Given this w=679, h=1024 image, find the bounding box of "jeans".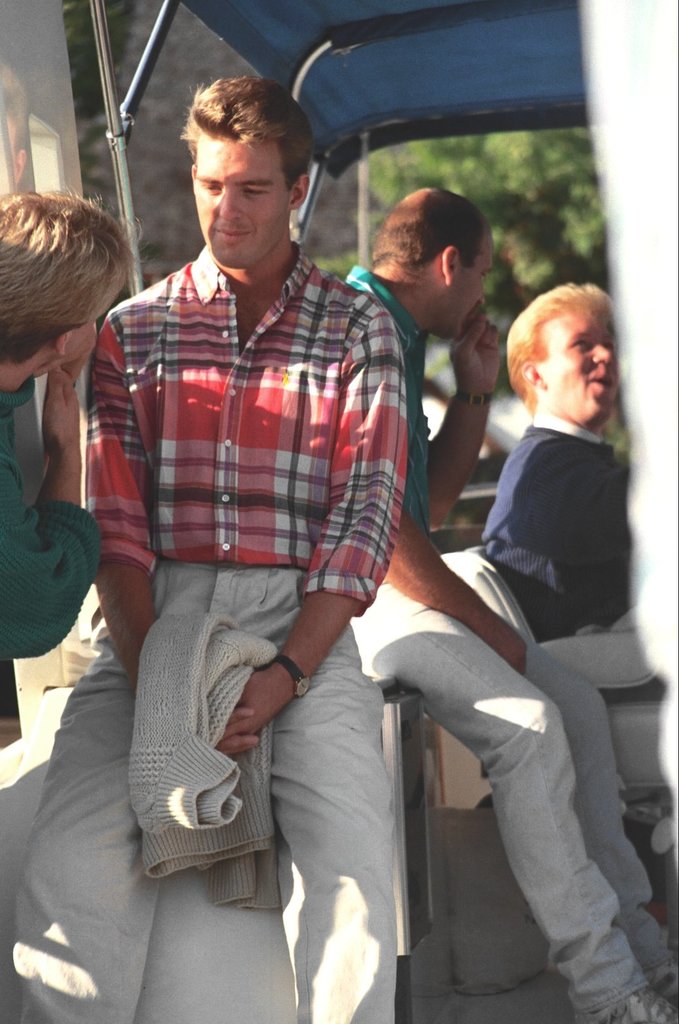
[x1=350, y1=550, x2=676, y2=1002].
